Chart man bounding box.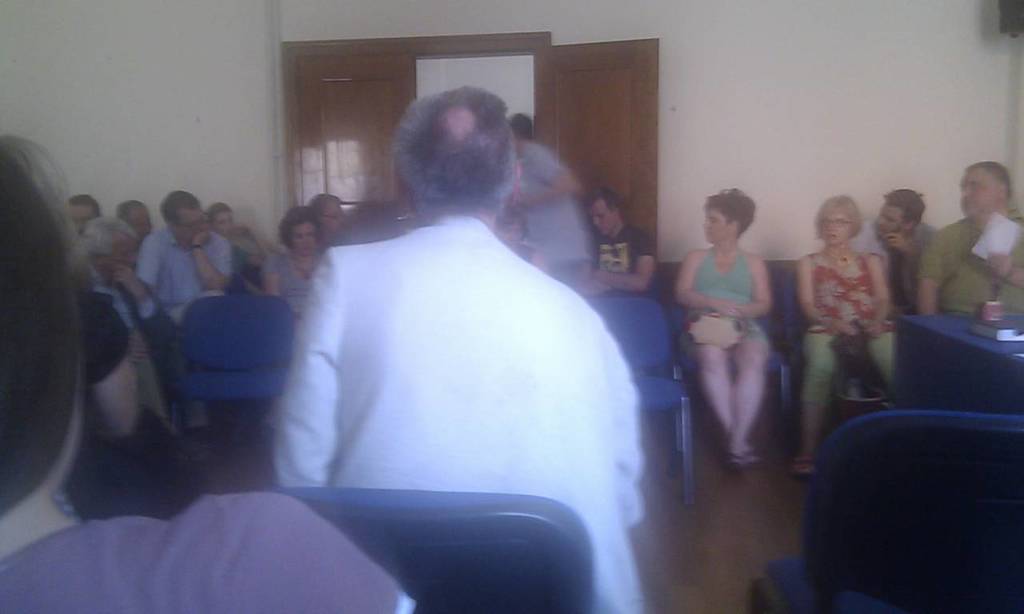
Charted: x1=850, y1=186, x2=939, y2=310.
